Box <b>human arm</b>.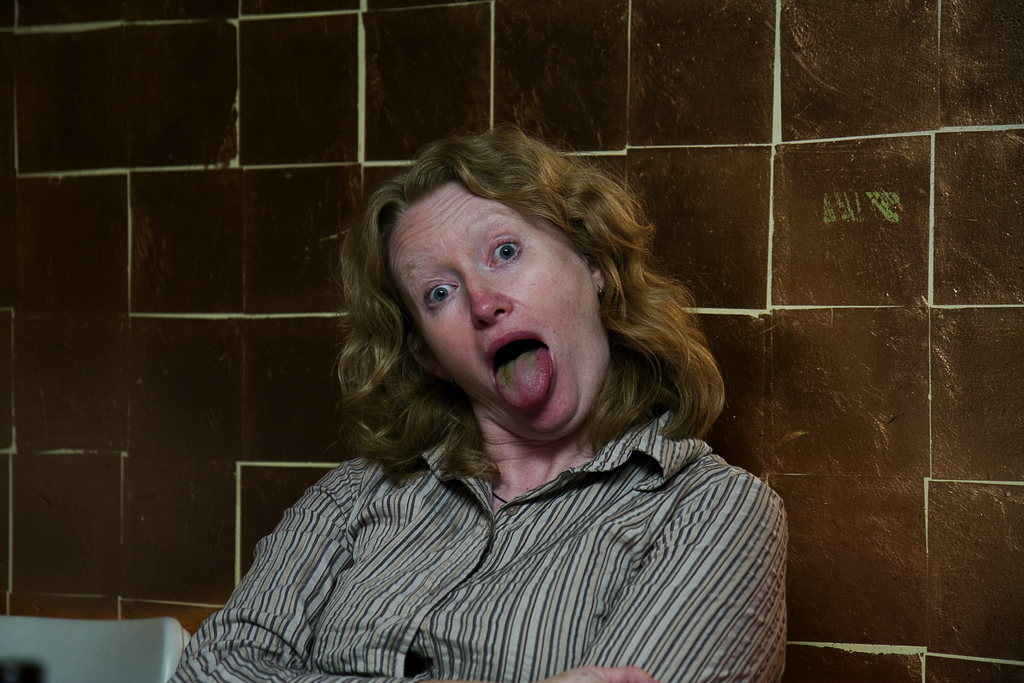
[567, 465, 787, 680].
